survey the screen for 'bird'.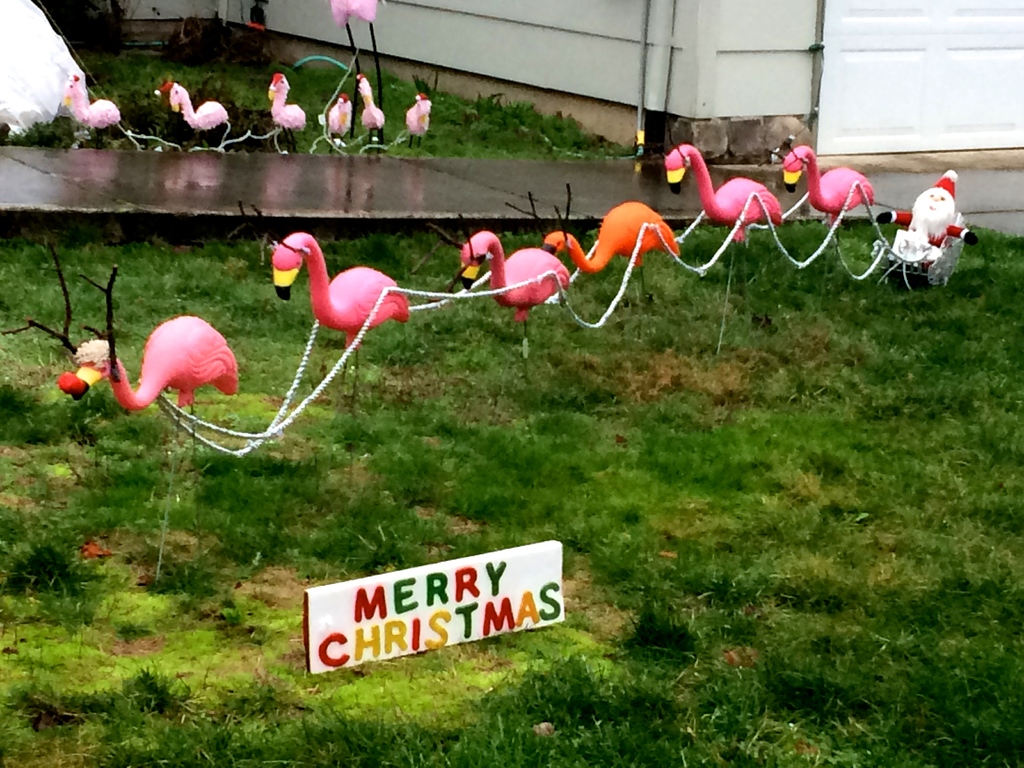
Survey found: x1=455 y1=221 x2=579 y2=389.
